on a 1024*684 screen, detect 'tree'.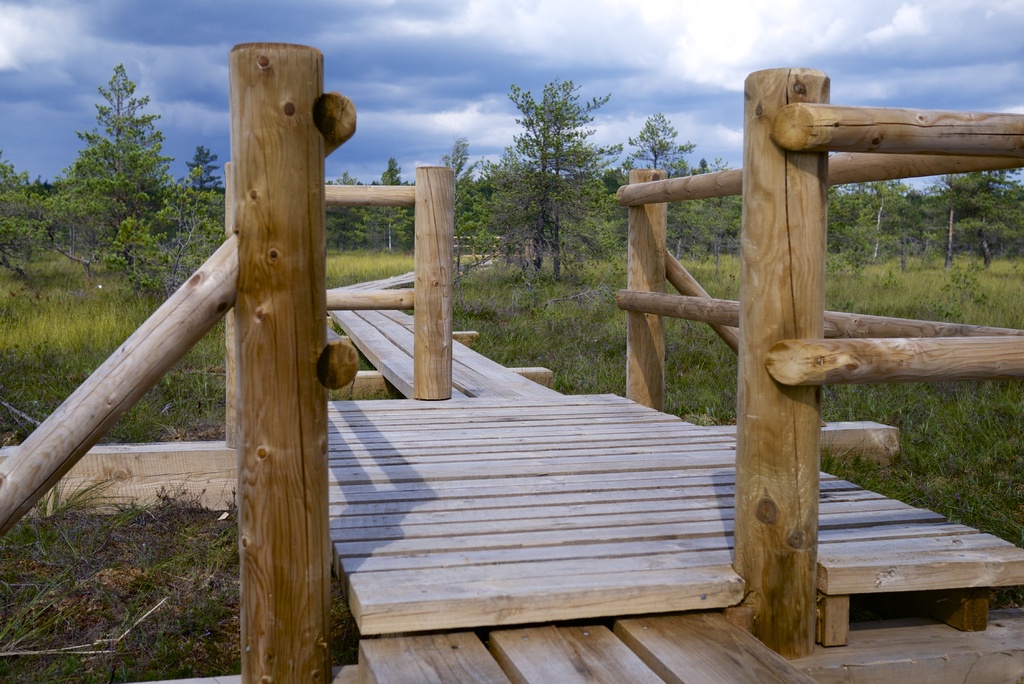
BBox(325, 163, 390, 273).
